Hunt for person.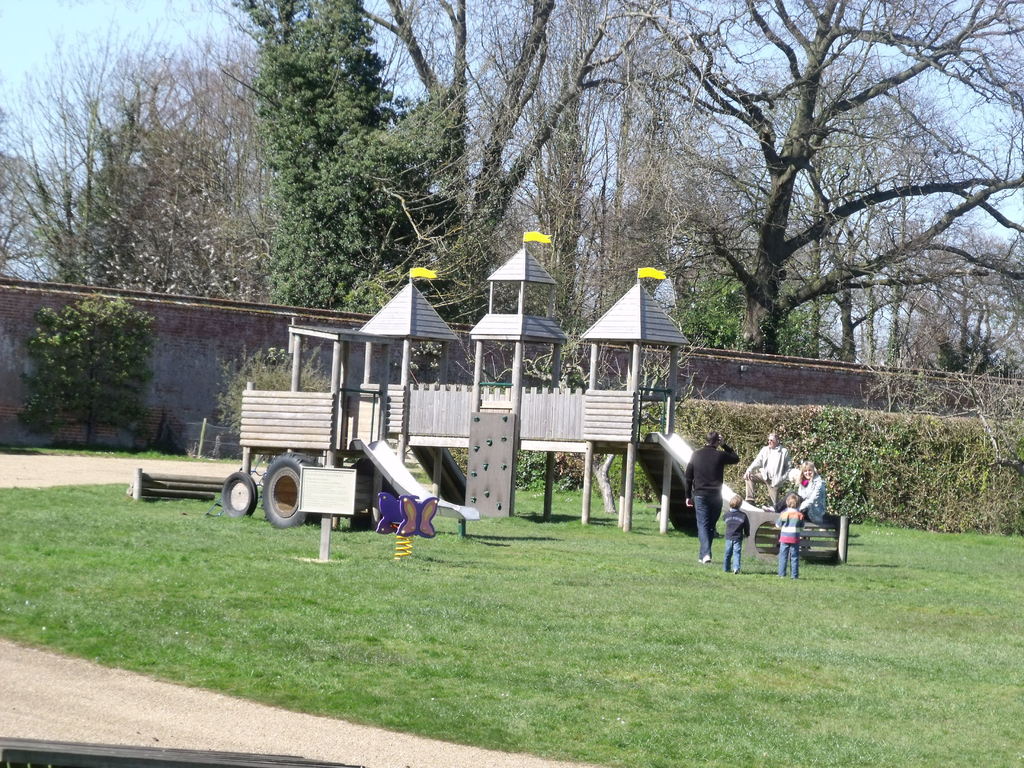
Hunted down at (left=789, top=461, right=822, bottom=524).
